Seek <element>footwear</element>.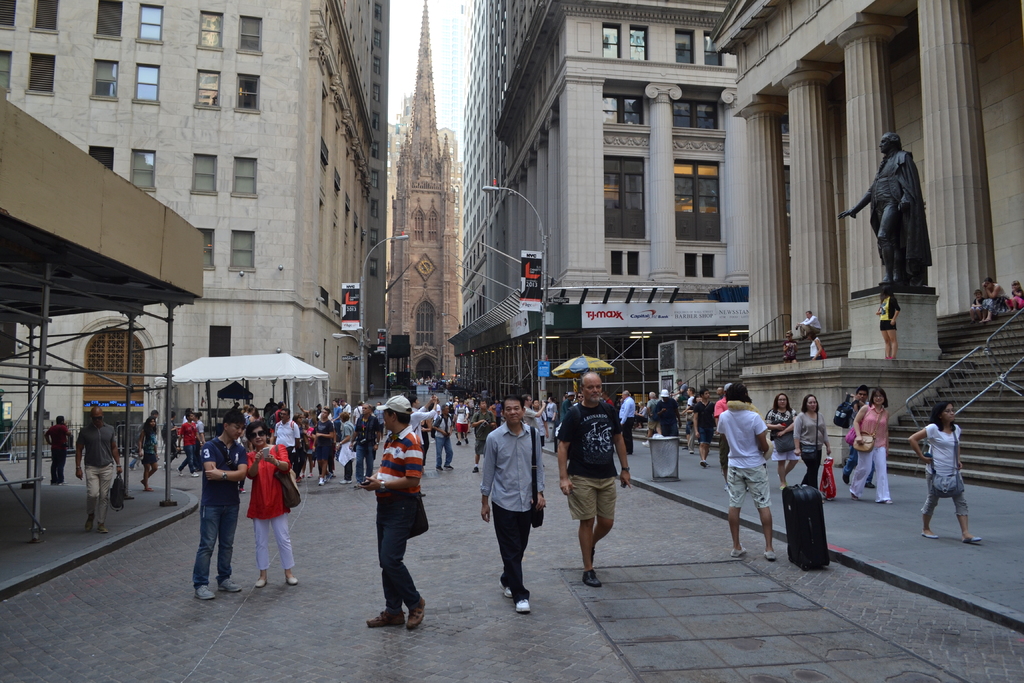
878:502:888:506.
